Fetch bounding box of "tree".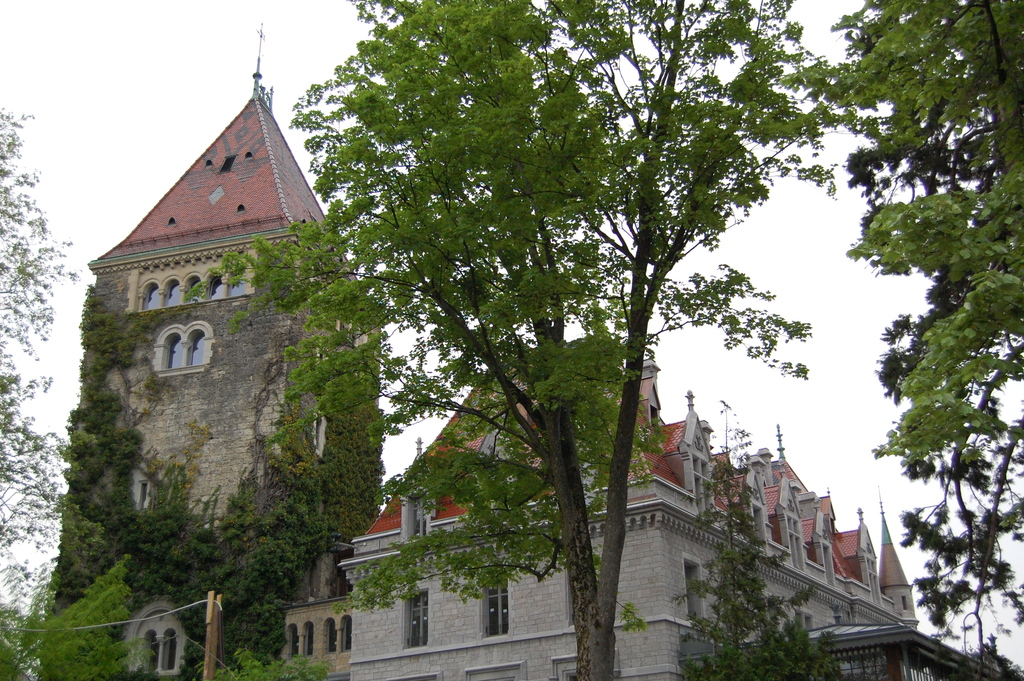
Bbox: x1=0 y1=106 x2=86 y2=627.
